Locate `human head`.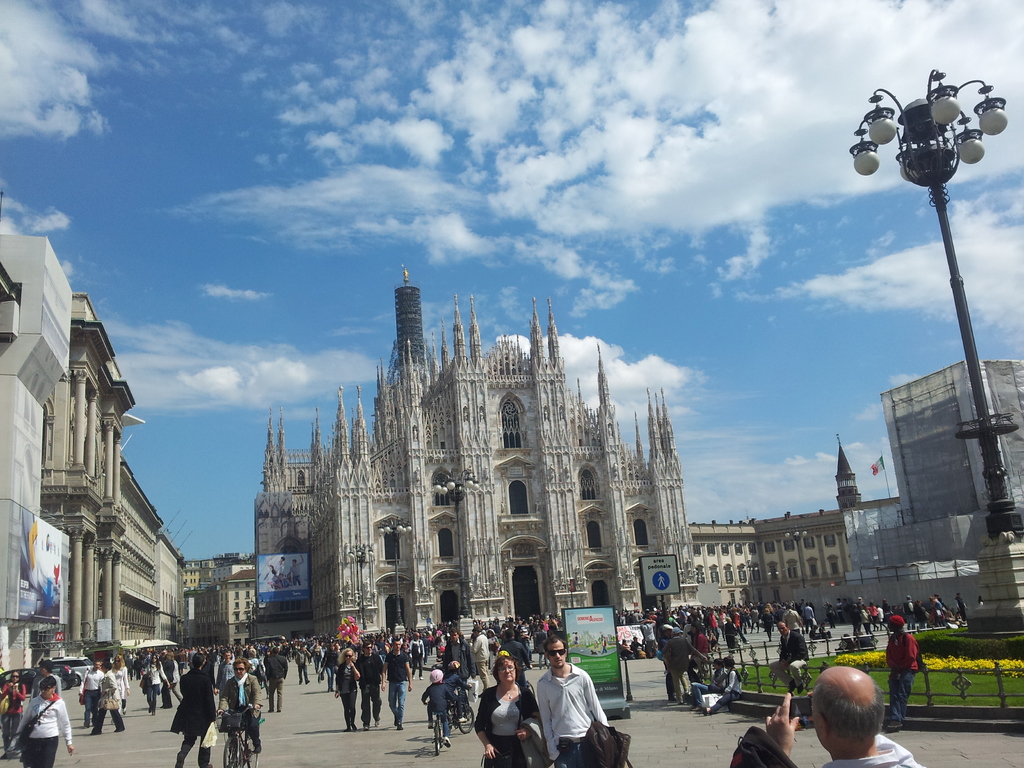
Bounding box: 234,659,248,677.
